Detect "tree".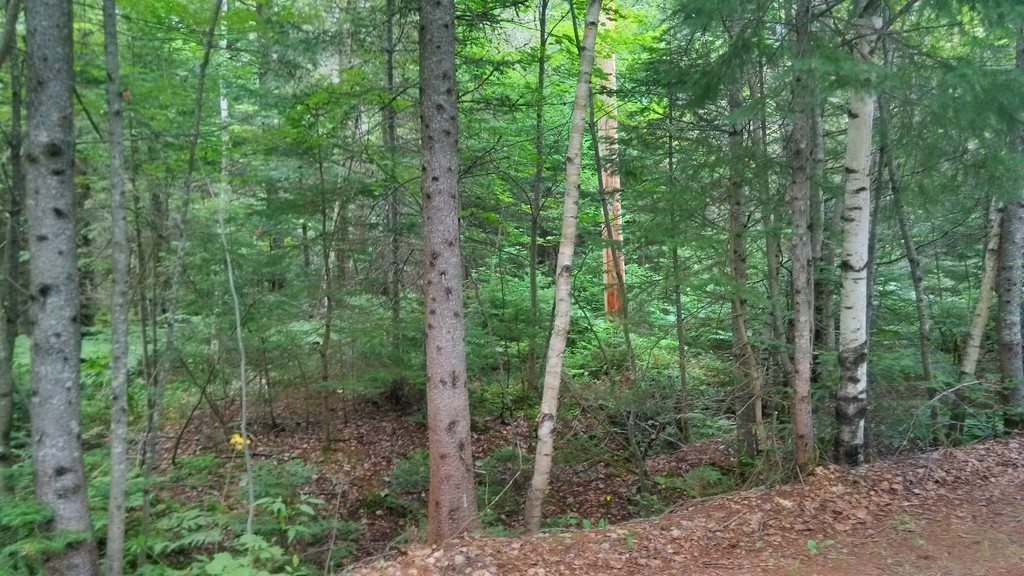
Detected at rect(25, 0, 117, 575).
